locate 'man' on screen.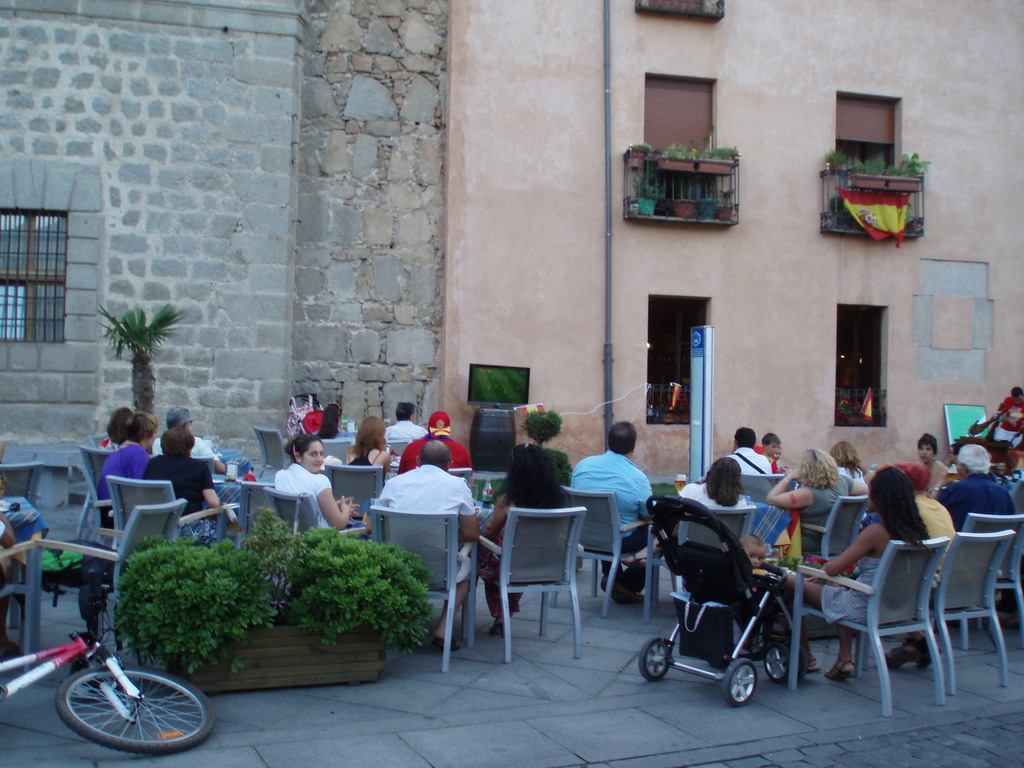
On screen at bbox=(371, 438, 477, 655).
